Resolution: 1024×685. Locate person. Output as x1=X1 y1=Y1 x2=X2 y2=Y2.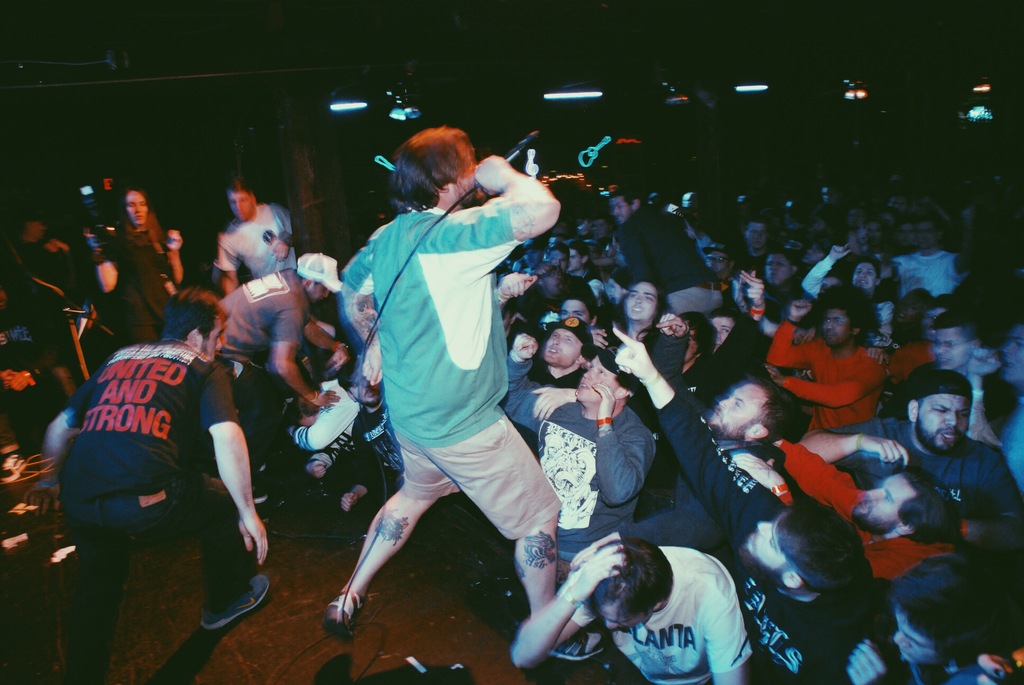
x1=205 y1=244 x2=372 y2=480.
